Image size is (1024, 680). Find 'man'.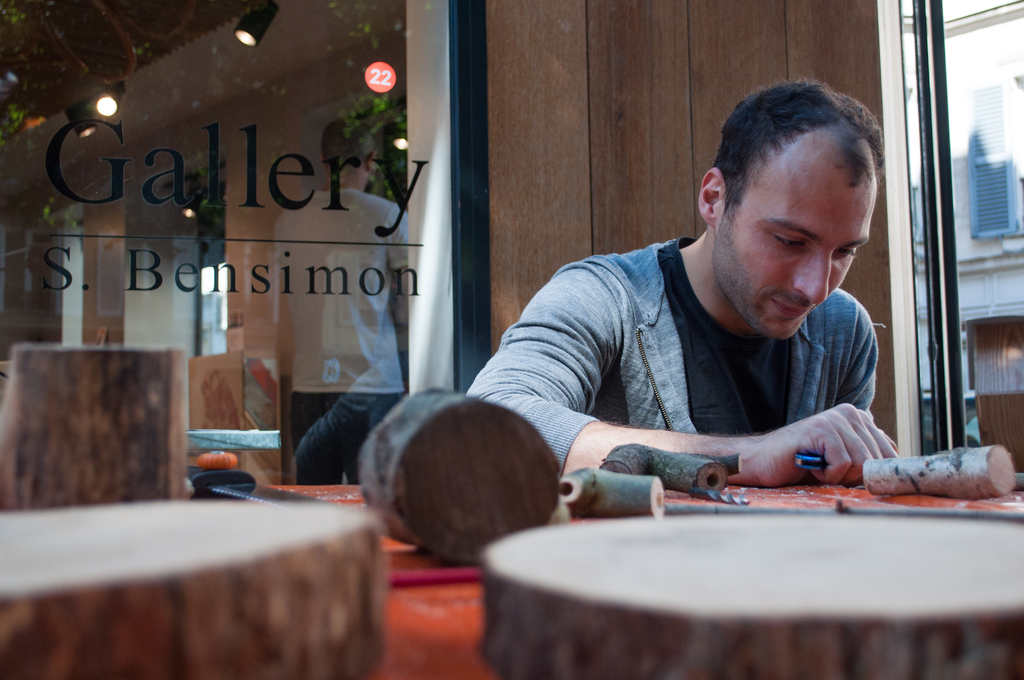
box(454, 91, 957, 536).
